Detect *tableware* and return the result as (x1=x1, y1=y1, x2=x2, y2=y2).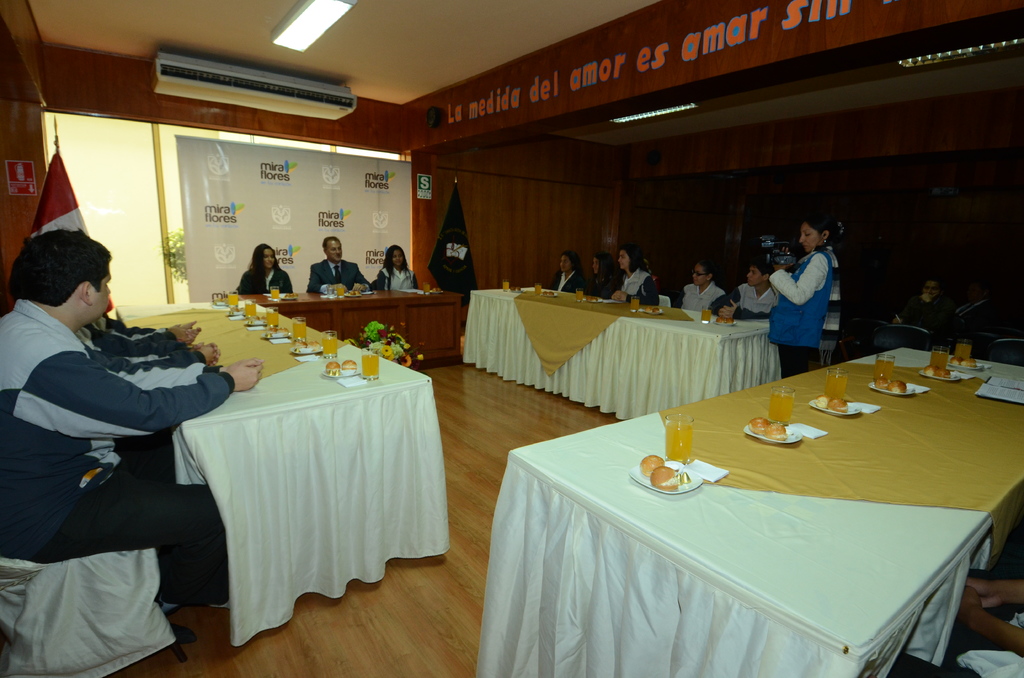
(x1=715, y1=317, x2=737, y2=326).
